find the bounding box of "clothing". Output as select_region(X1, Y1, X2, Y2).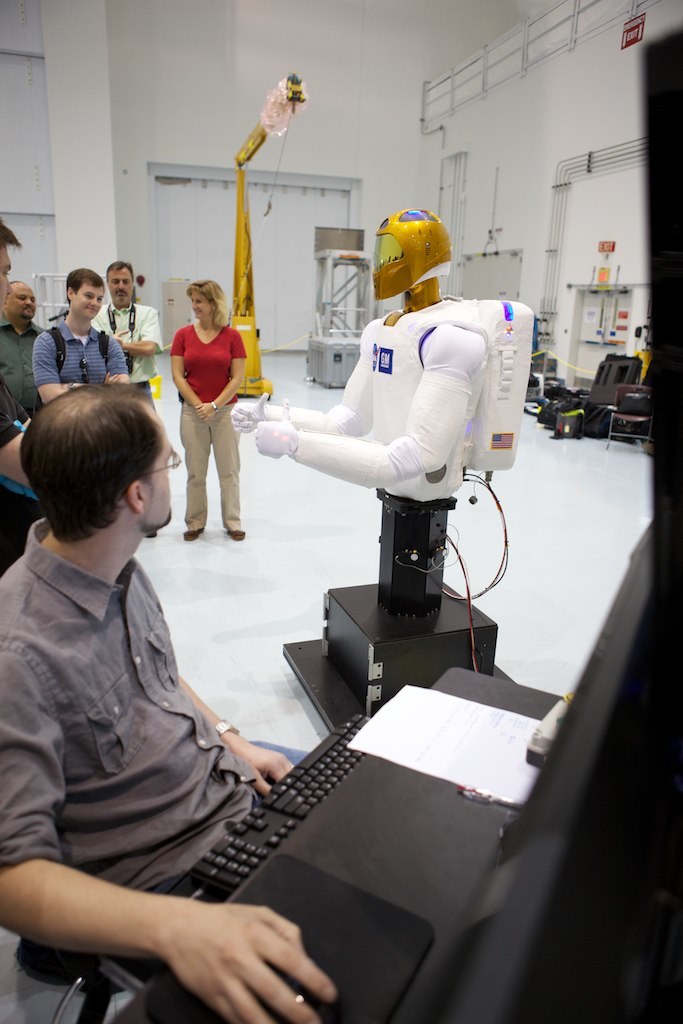
select_region(174, 319, 243, 397).
